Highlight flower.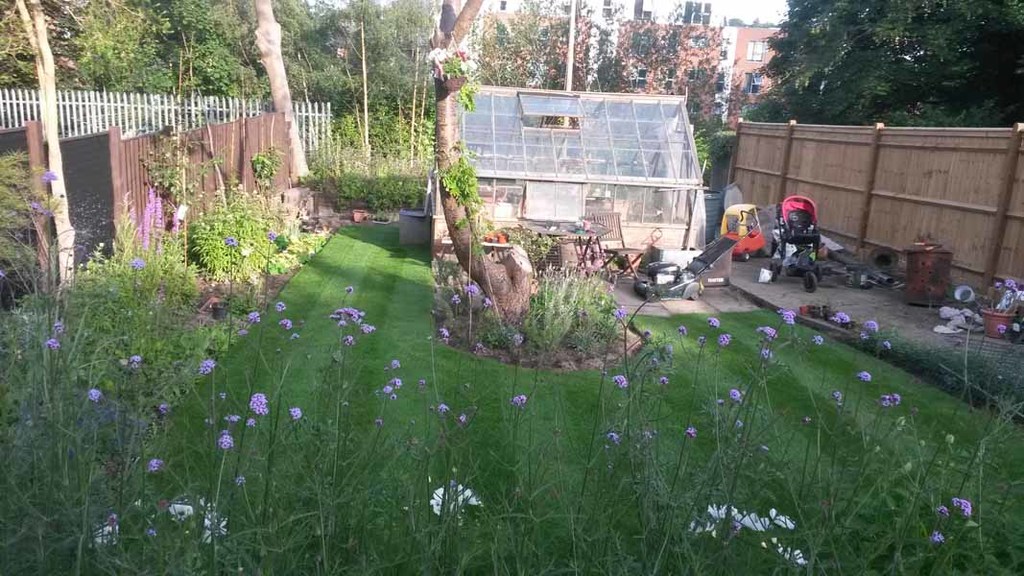
Highlighted region: crop(932, 531, 947, 543).
